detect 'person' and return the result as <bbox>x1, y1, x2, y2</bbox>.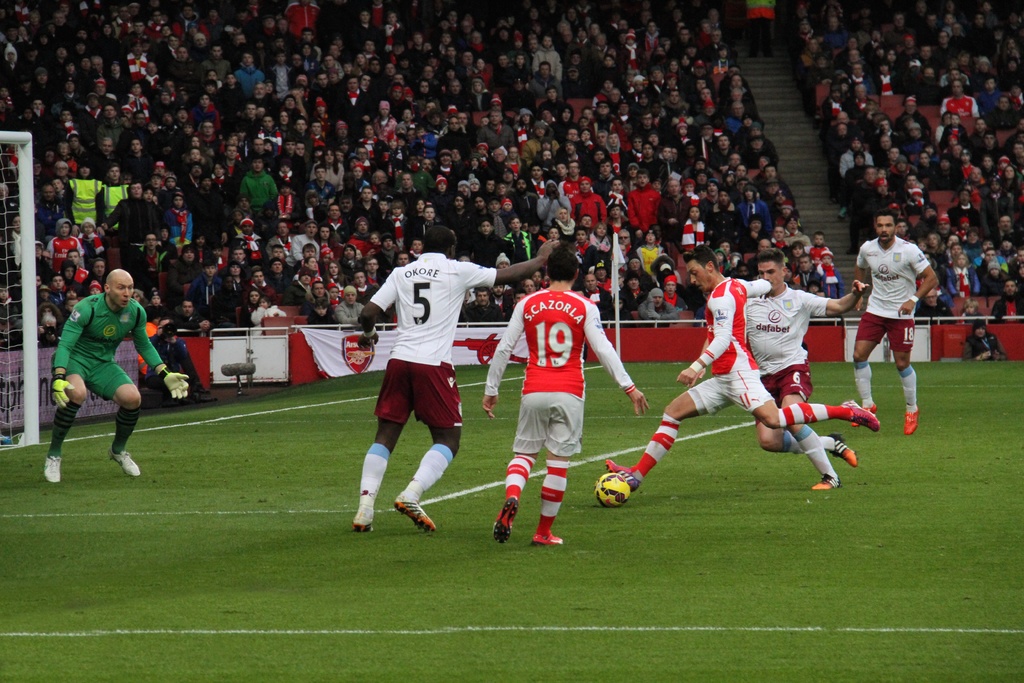
<bbox>598, 234, 894, 495</bbox>.
